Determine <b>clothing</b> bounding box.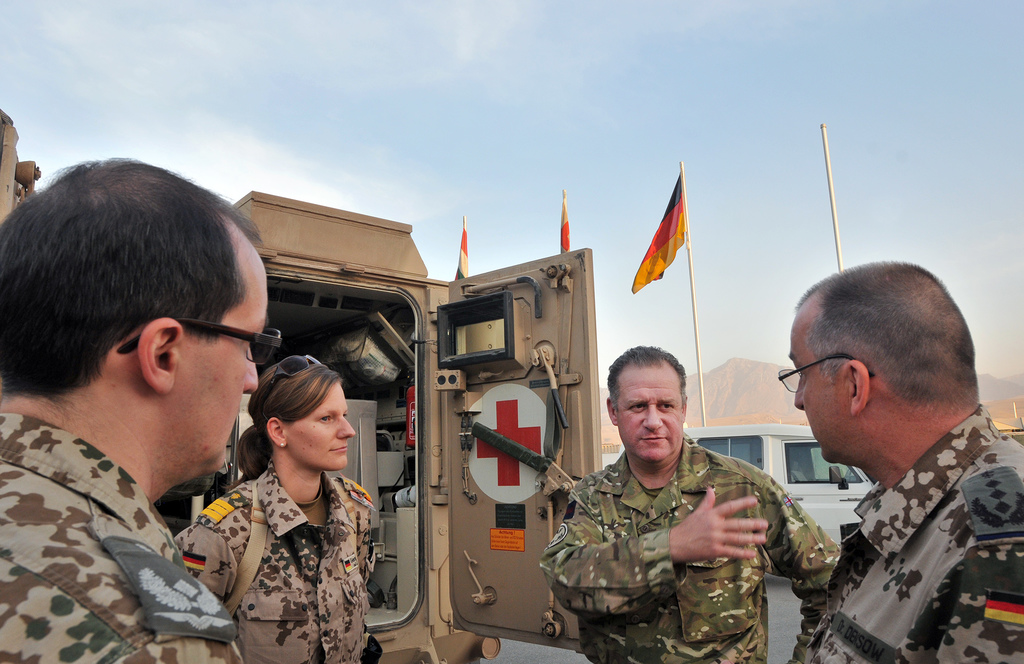
Determined: box(185, 433, 381, 663).
